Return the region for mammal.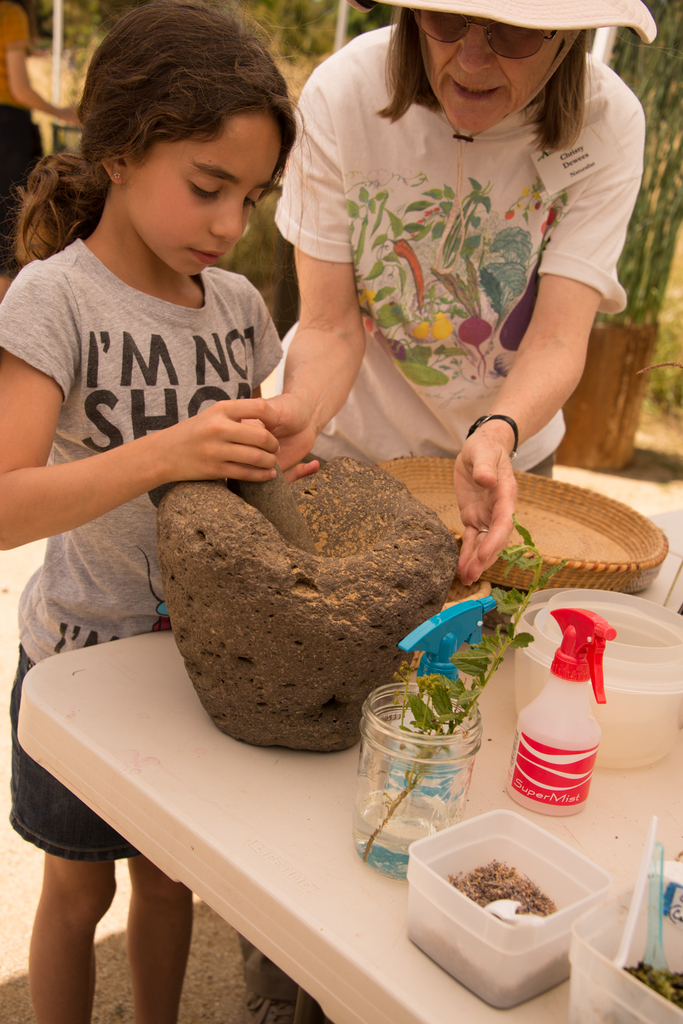
box=[0, 3, 328, 1023].
